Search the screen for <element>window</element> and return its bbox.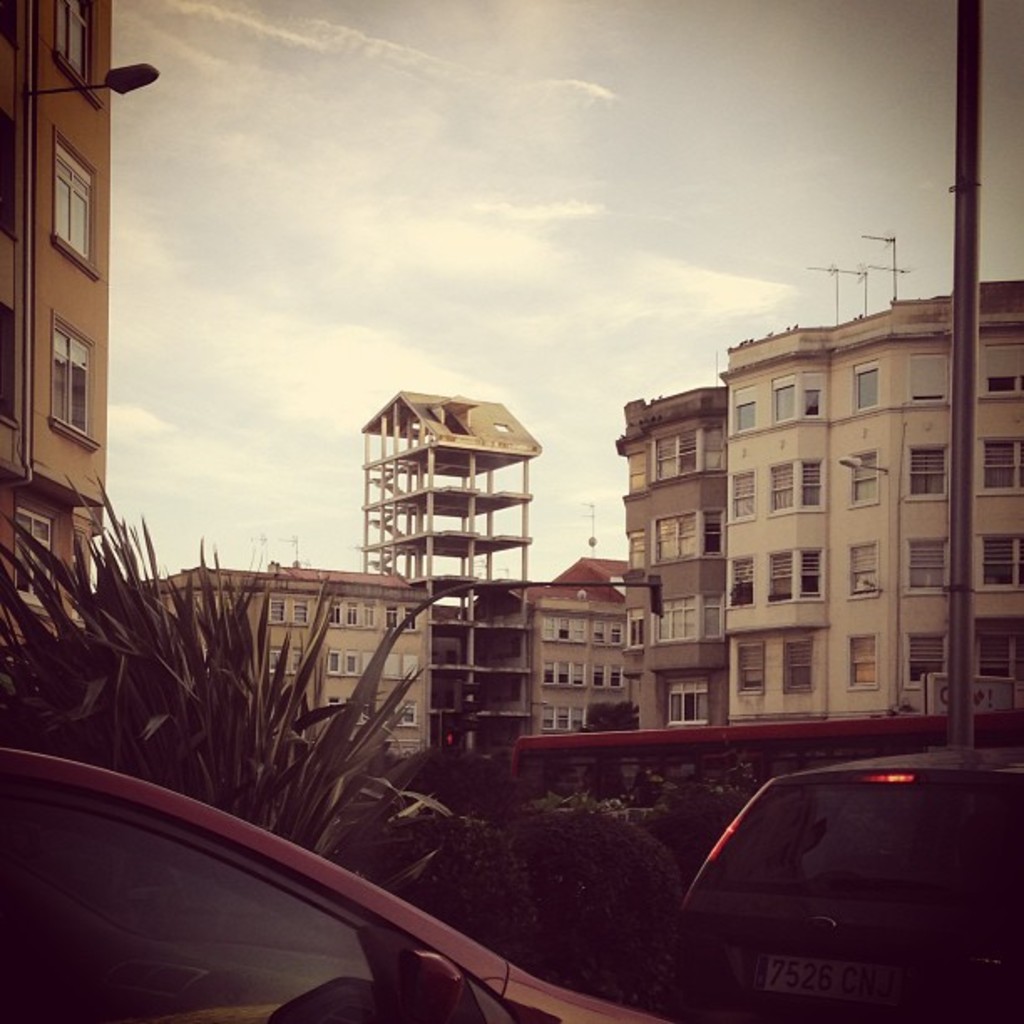
Found: bbox(800, 455, 828, 517).
